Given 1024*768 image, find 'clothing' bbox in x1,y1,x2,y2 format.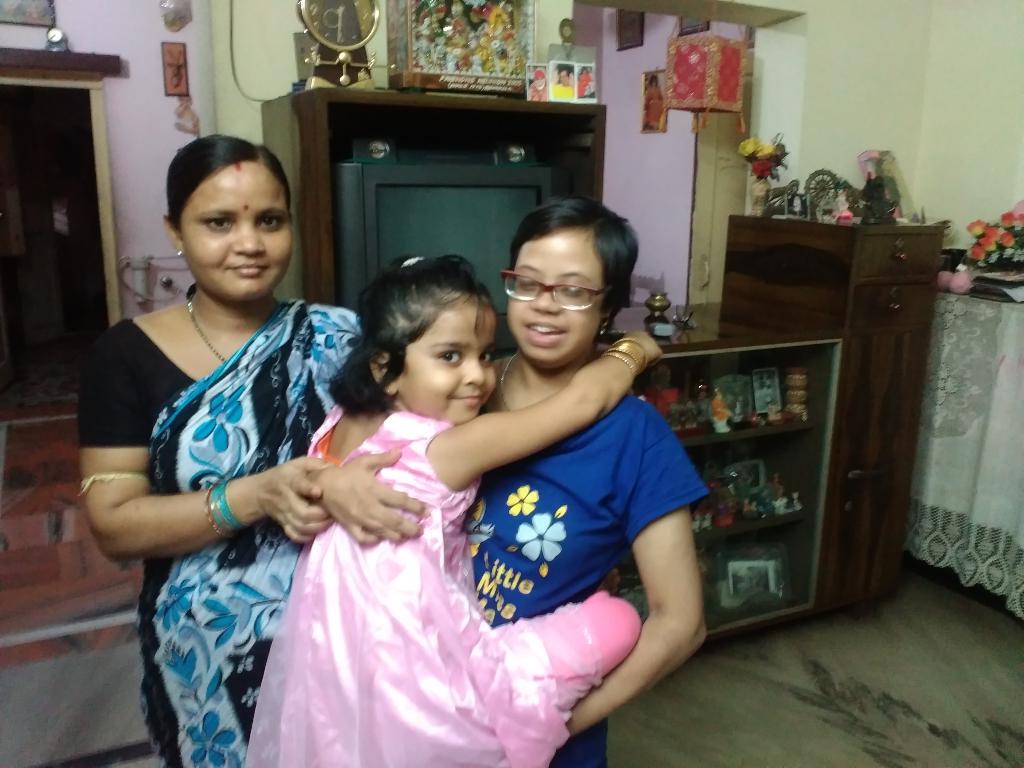
244,399,643,767.
